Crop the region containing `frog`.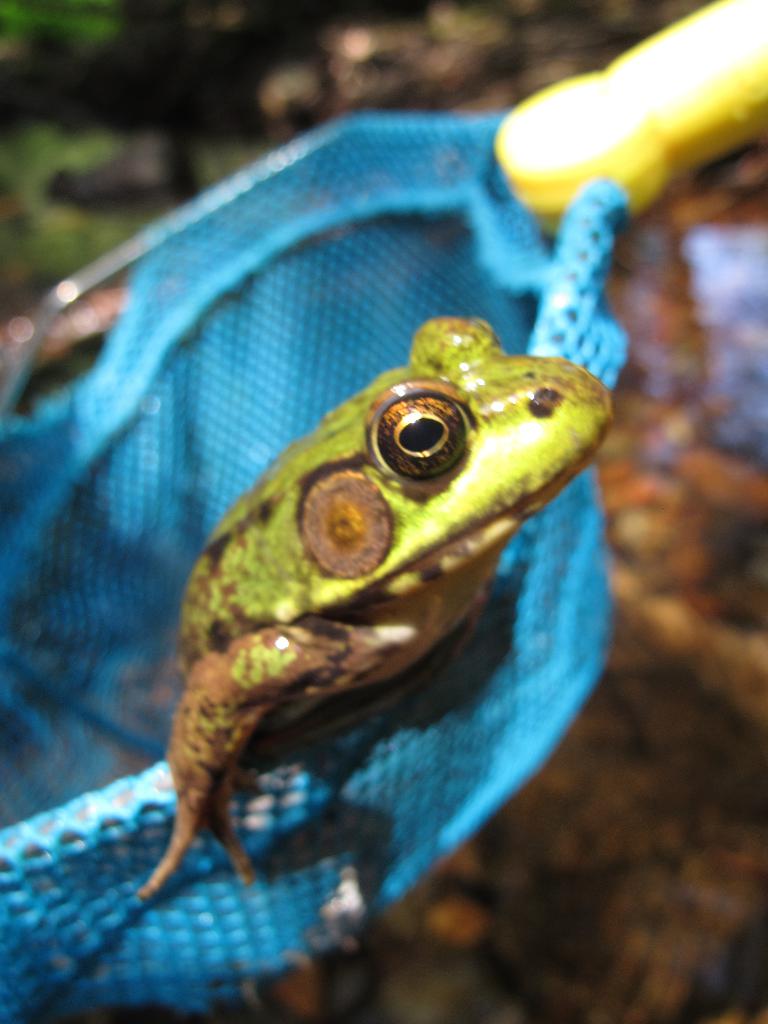
Crop region: select_region(131, 310, 618, 907).
